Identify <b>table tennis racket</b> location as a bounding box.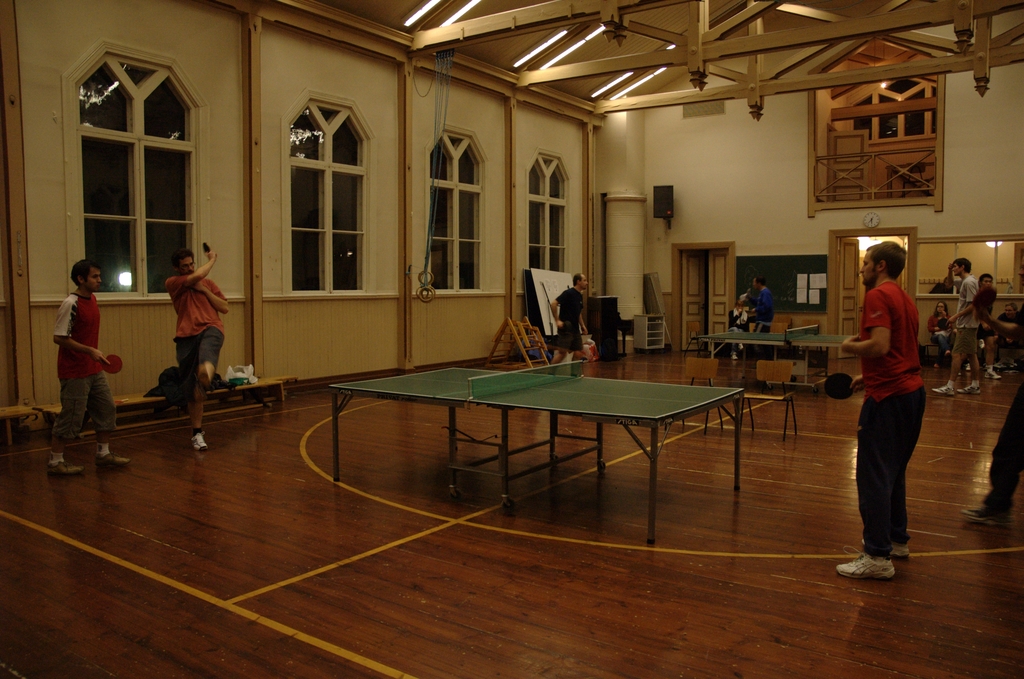
select_region(971, 286, 997, 323).
